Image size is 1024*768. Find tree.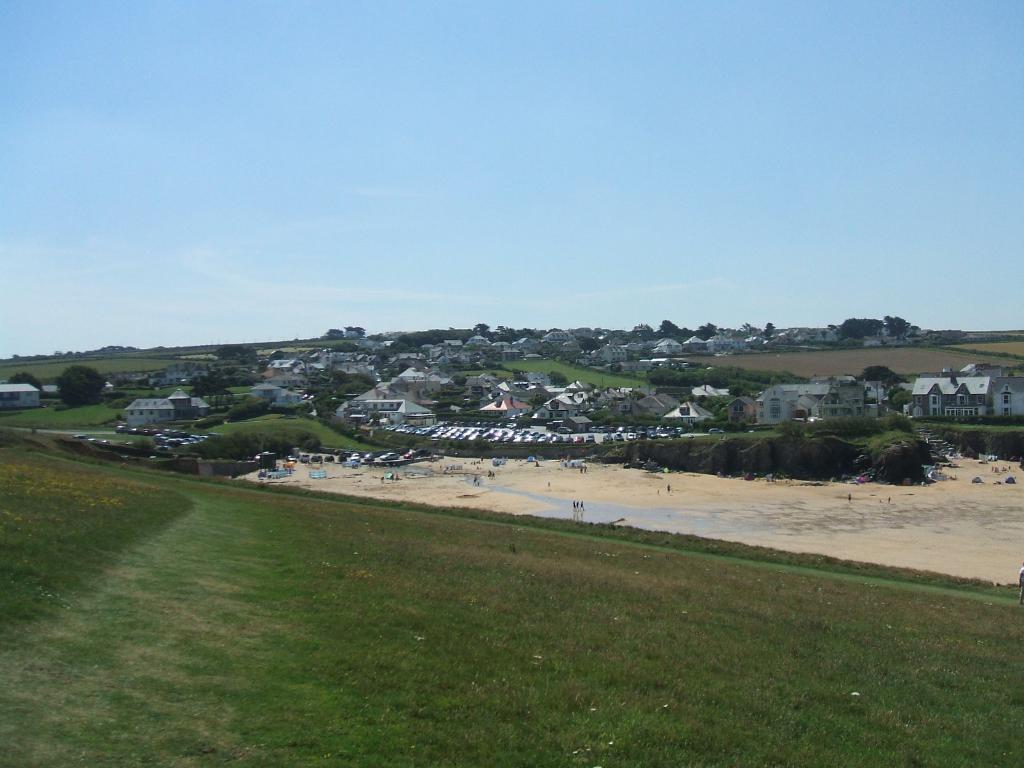
box(6, 368, 46, 399).
